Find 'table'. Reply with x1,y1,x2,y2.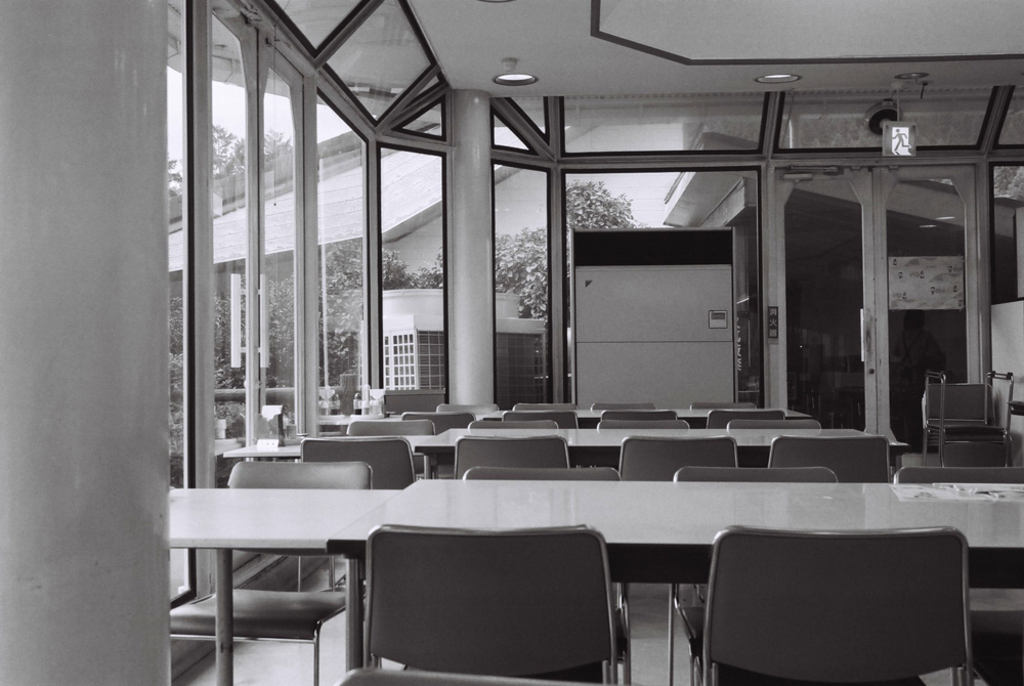
150,478,401,684.
